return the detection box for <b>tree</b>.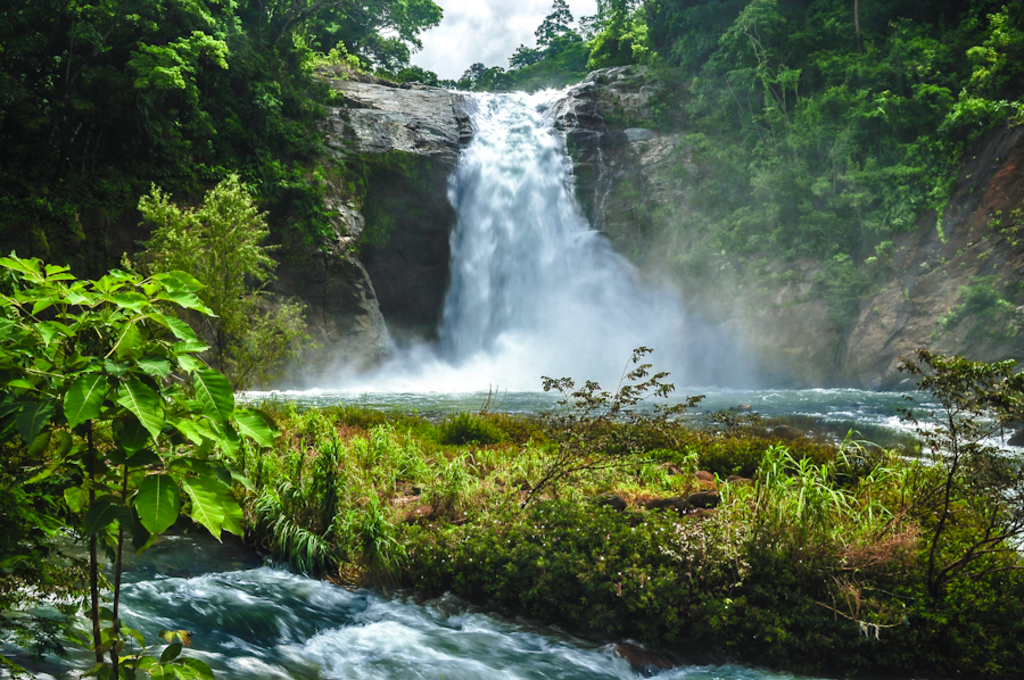
{"x1": 506, "y1": 2, "x2": 594, "y2": 93}.
